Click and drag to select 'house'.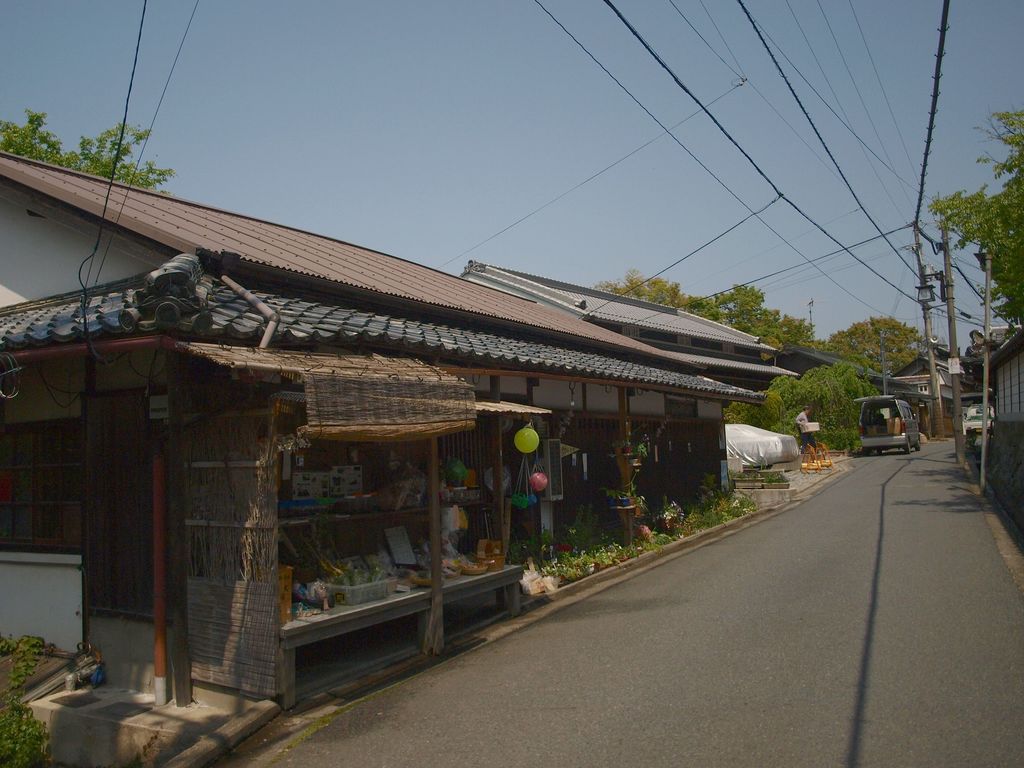
Selection: {"x1": 883, "y1": 351, "x2": 975, "y2": 436}.
